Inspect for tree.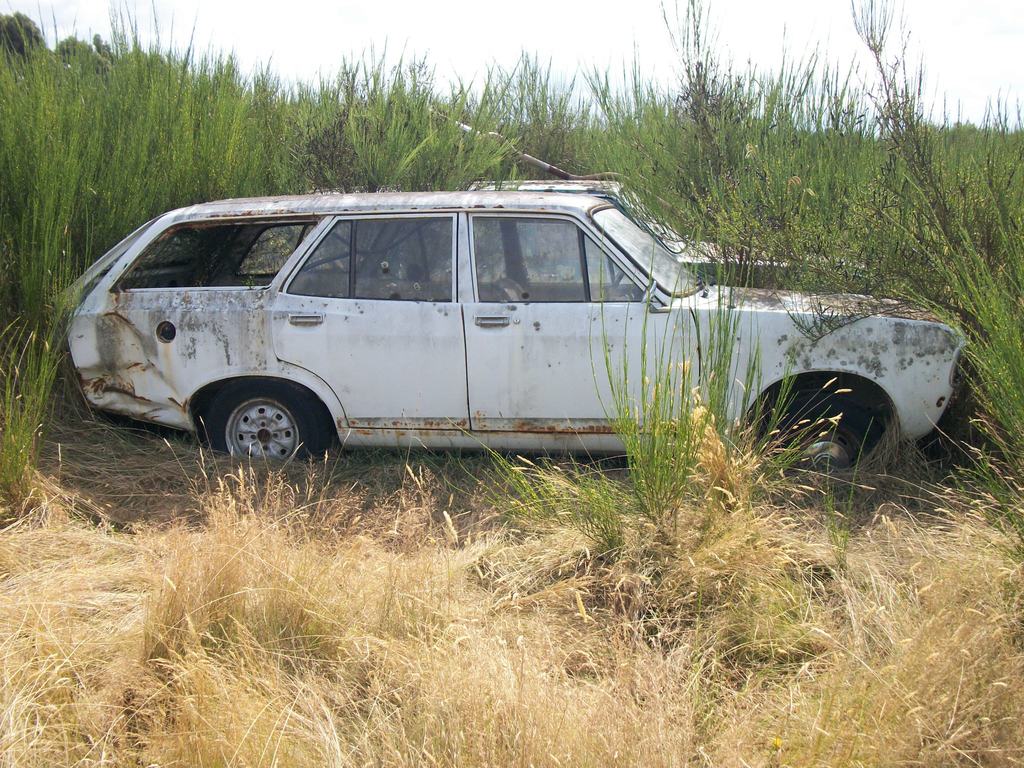
Inspection: [left=51, top=32, right=112, bottom=70].
